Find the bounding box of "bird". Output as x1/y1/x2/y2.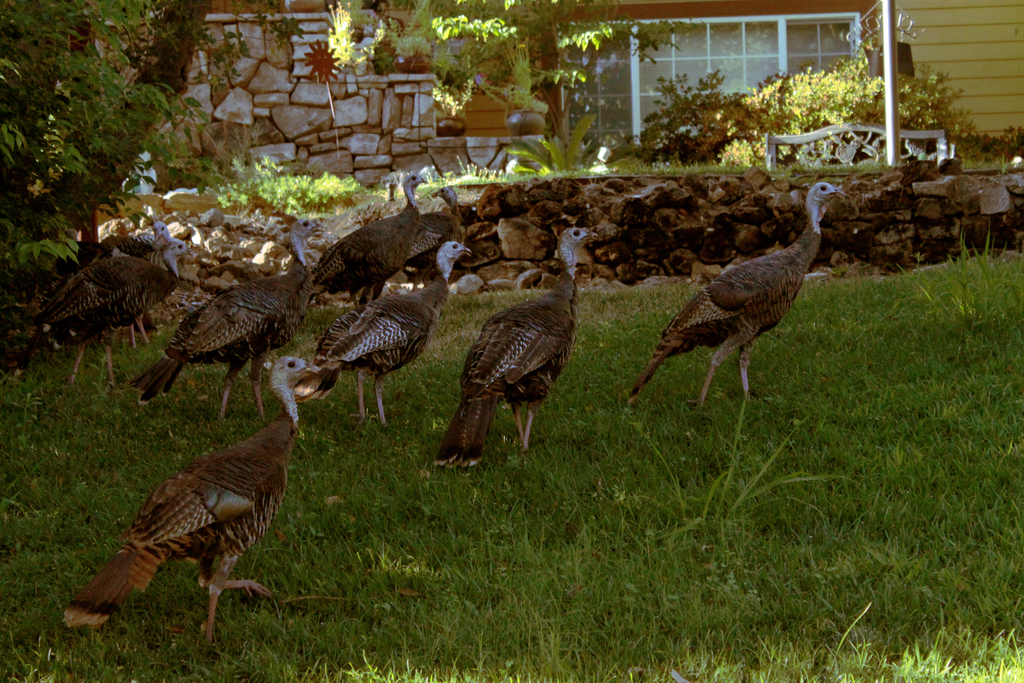
309/170/429/307.
